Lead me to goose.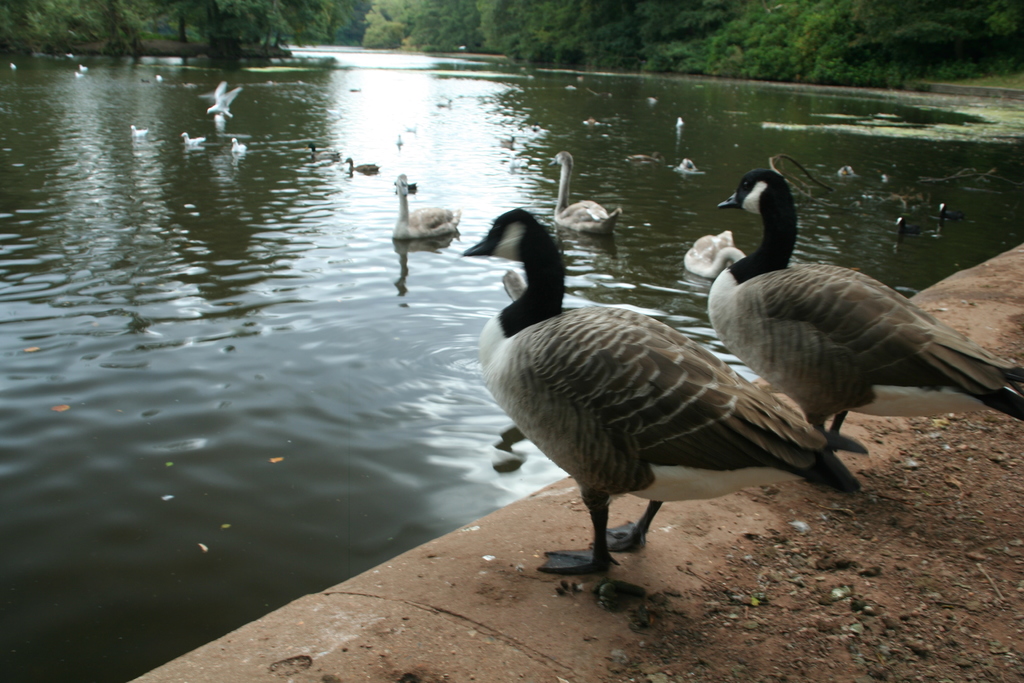
Lead to detection(688, 230, 748, 276).
